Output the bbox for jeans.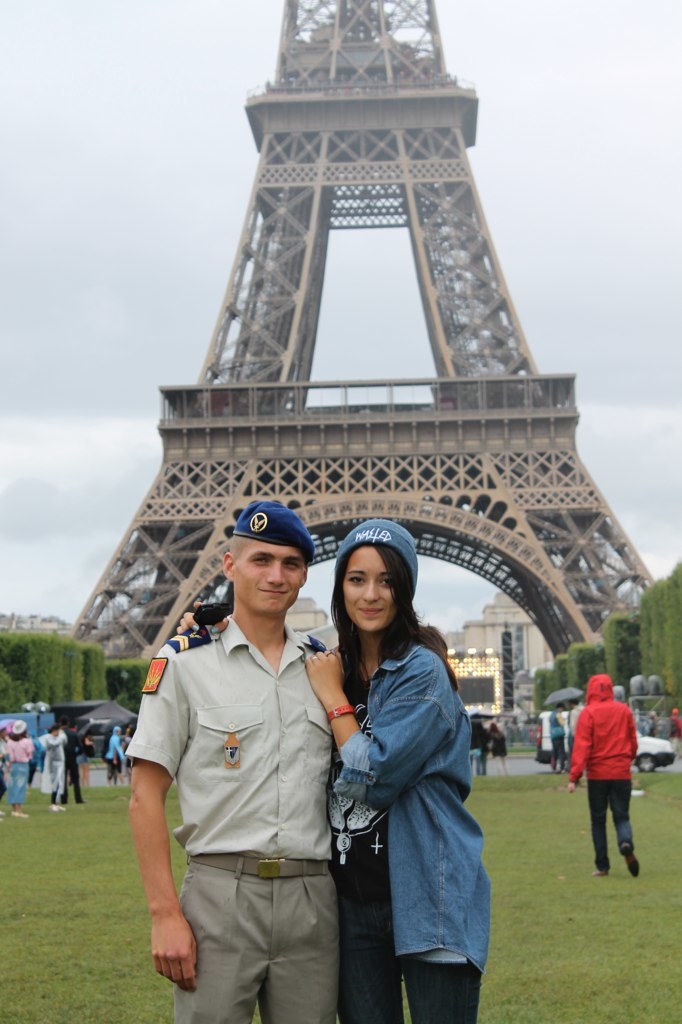
l=8, t=762, r=32, b=808.
